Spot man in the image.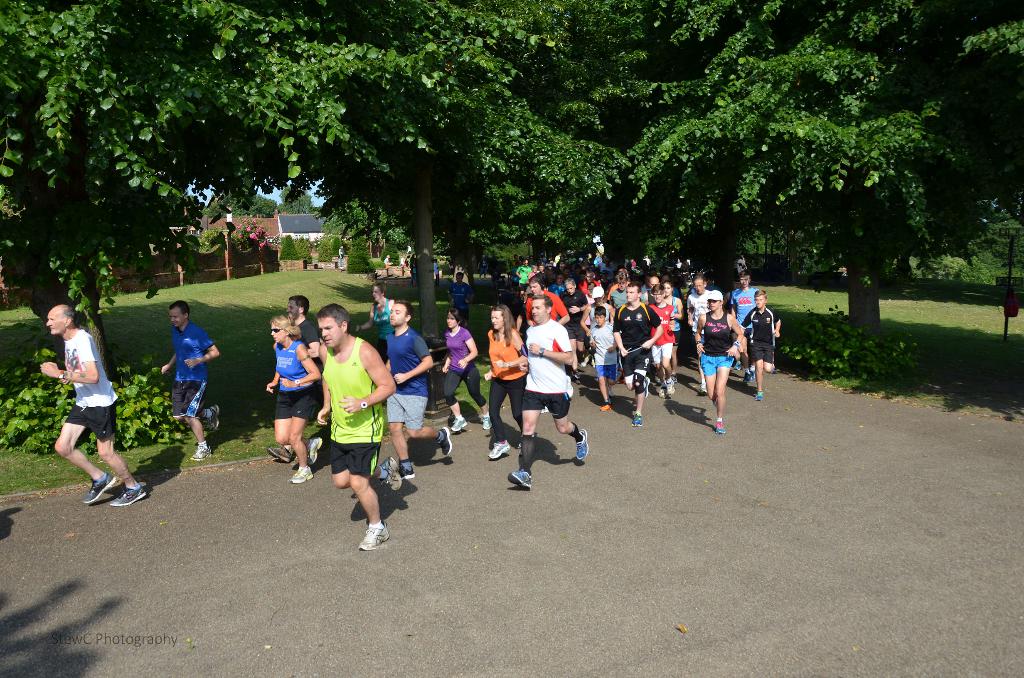
man found at (x1=520, y1=275, x2=570, y2=399).
